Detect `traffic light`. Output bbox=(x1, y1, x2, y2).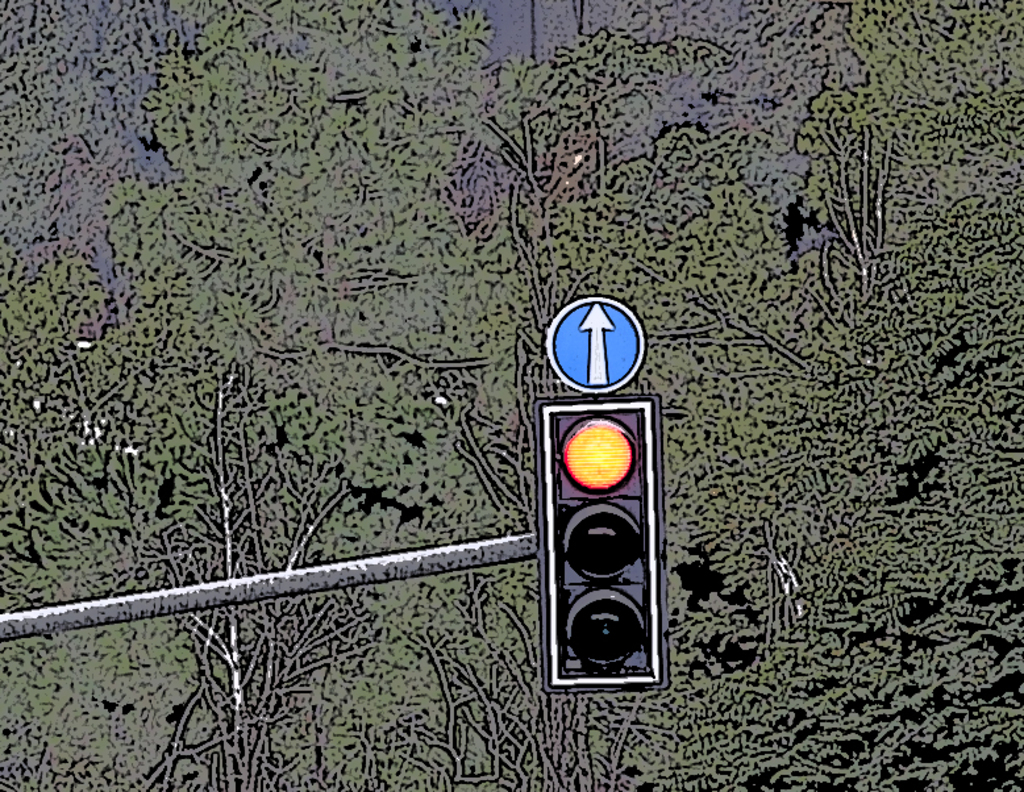
bbox=(542, 397, 657, 685).
